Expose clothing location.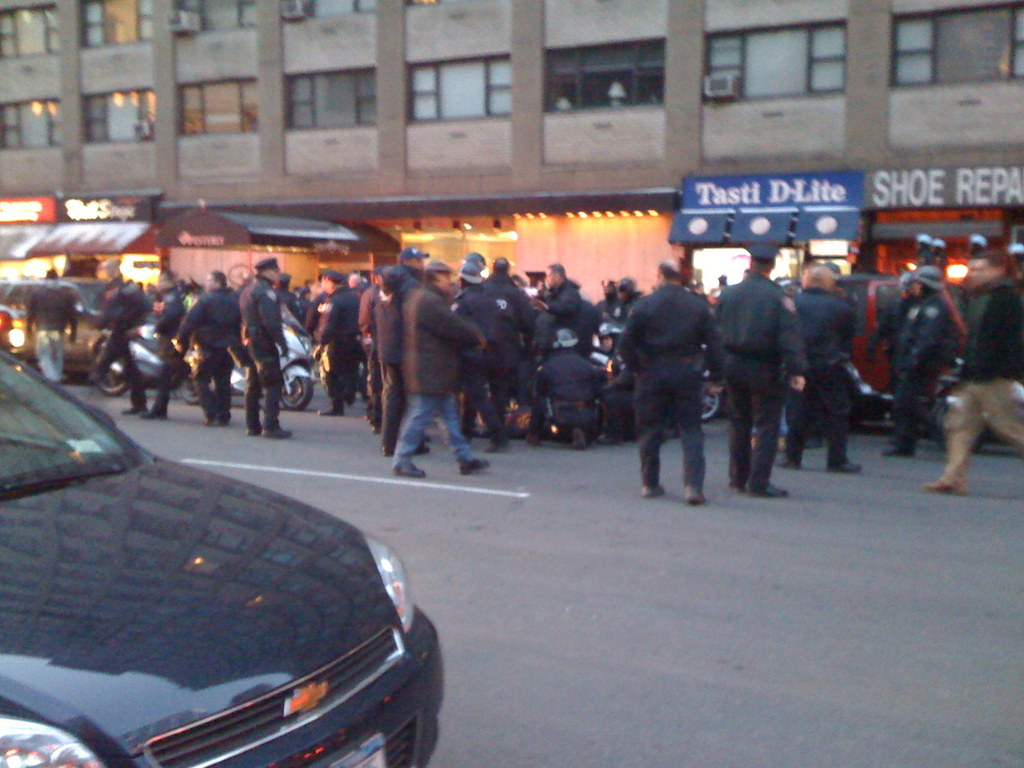
Exposed at {"x1": 946, "y1": 284, "x2": 1023, "y2": 492}.
